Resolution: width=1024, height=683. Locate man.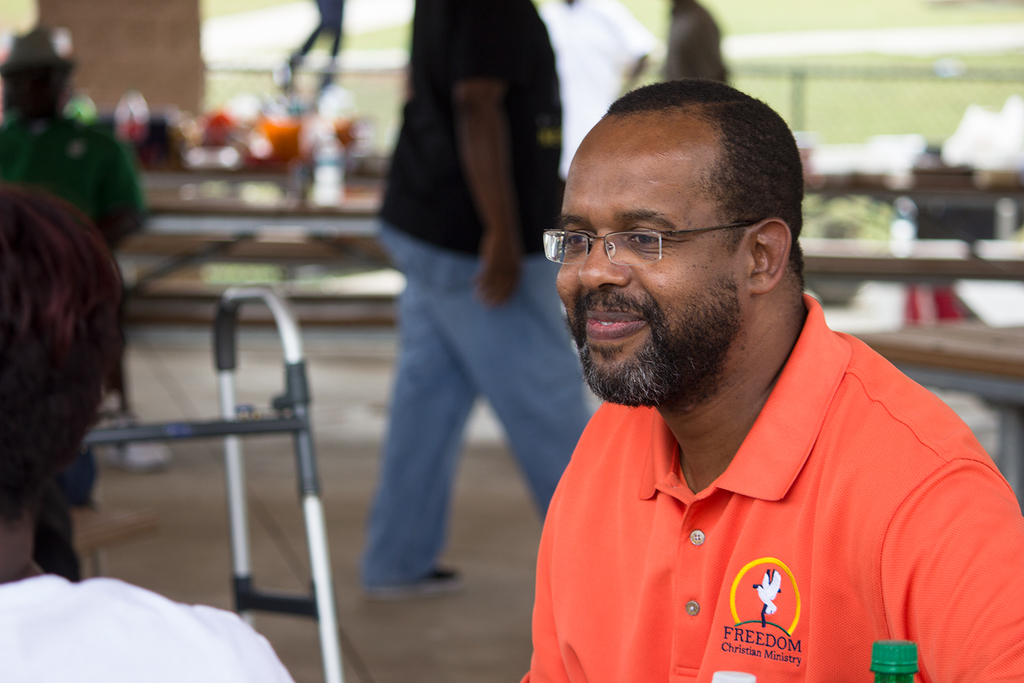
(left=469, top=74, right=1006, bottom=677).
